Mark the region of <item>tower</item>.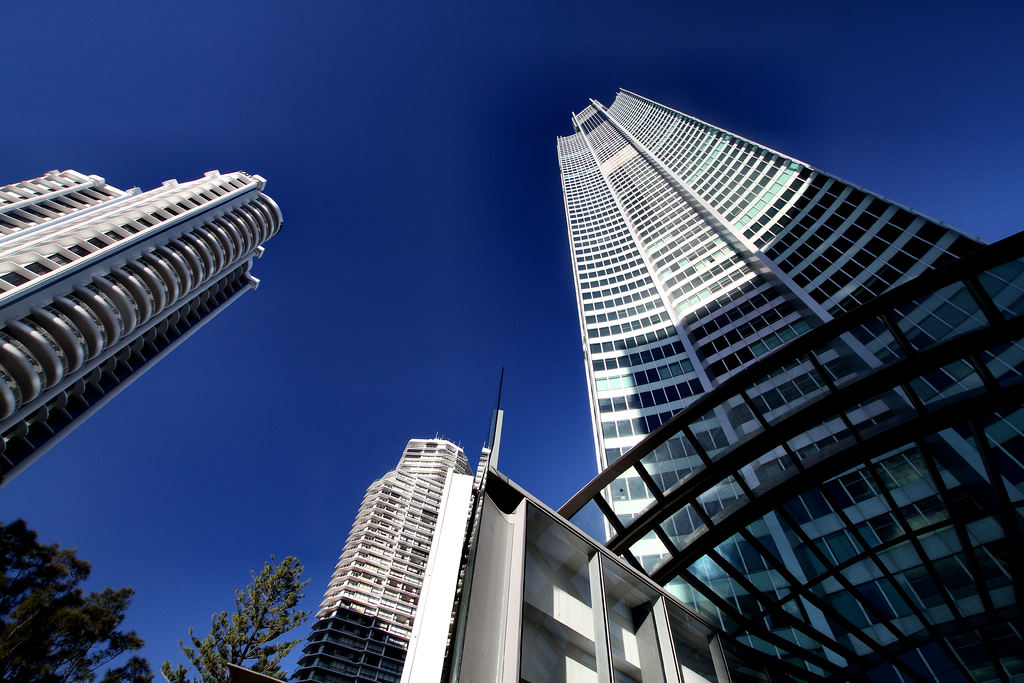
Region: BBox(550, 80, 1023, 677).
